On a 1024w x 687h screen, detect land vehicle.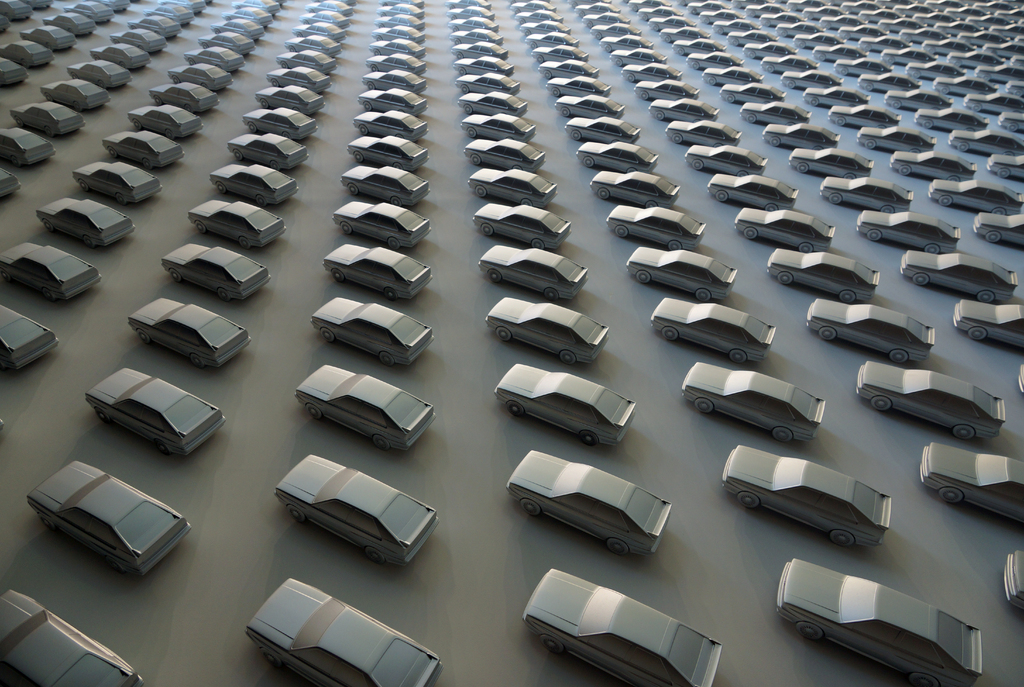
958, 31, 1001, 47.
